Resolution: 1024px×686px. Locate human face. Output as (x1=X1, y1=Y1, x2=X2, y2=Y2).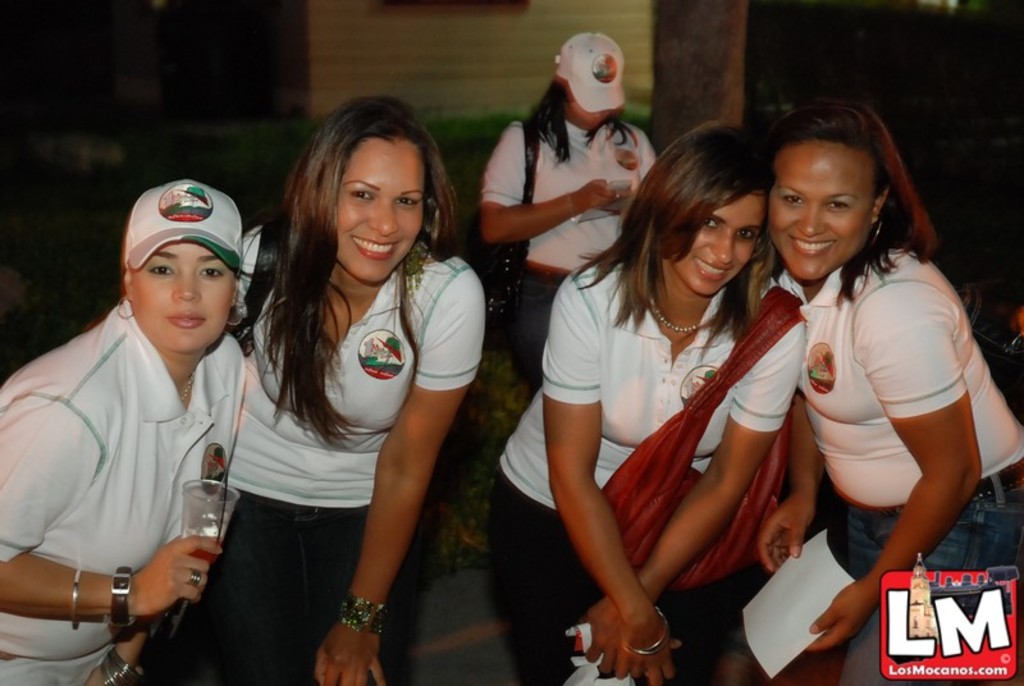
(x1=334, y1=136, x2=424, y2=280).
